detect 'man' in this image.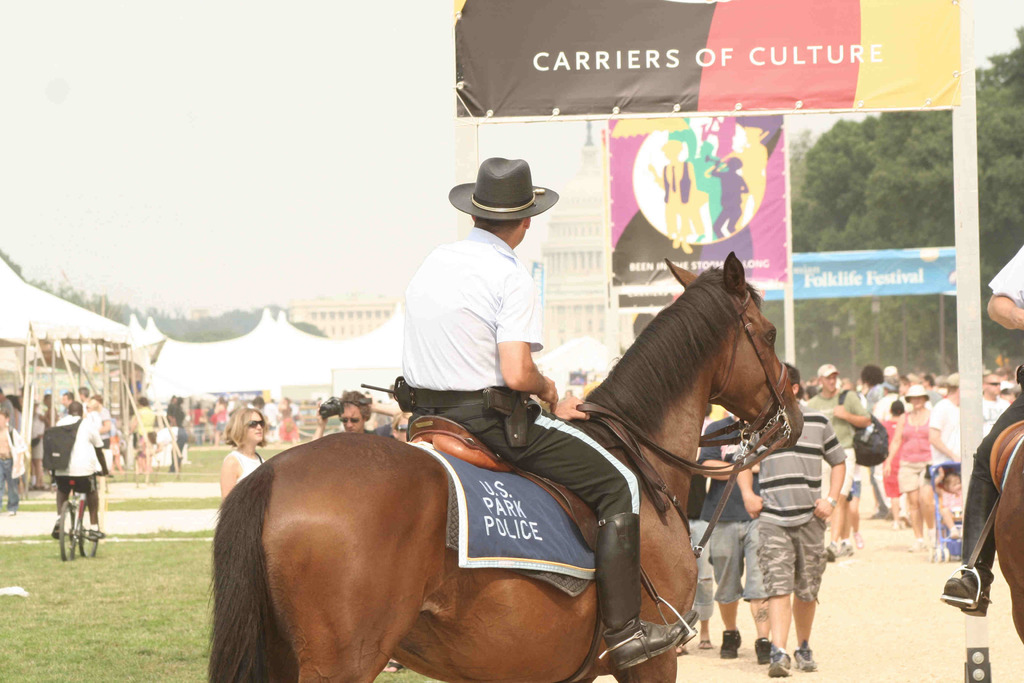
Detection: (x1=80, y1=387, x2=96, y2=411).
